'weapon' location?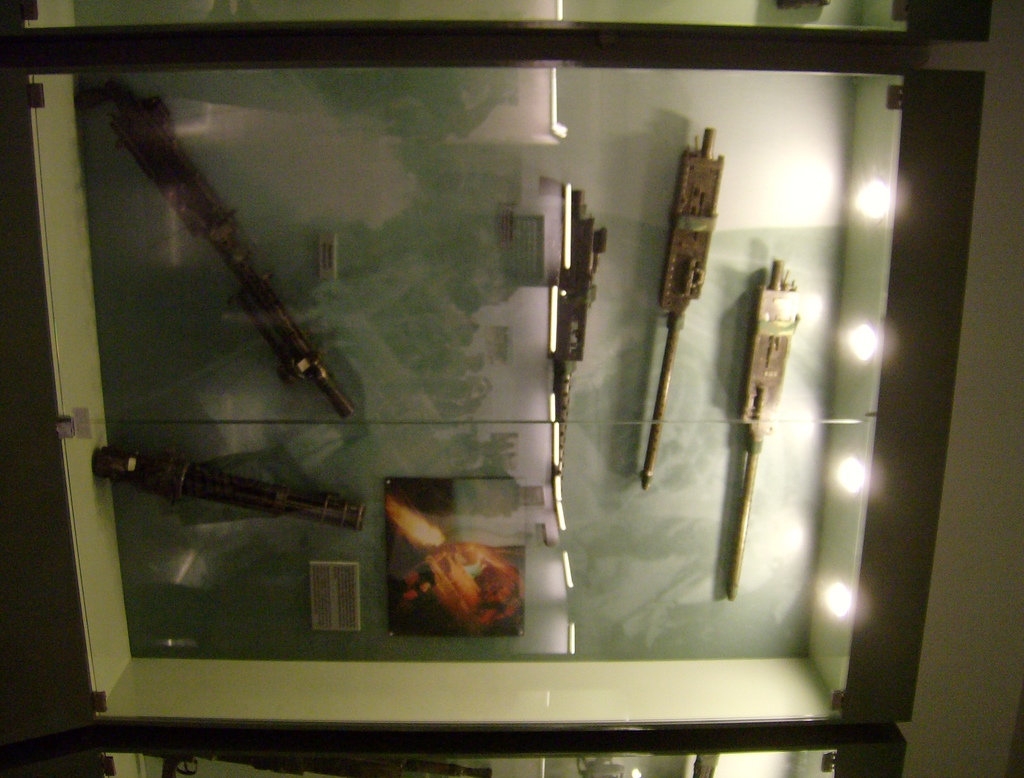
143,753,494,777
